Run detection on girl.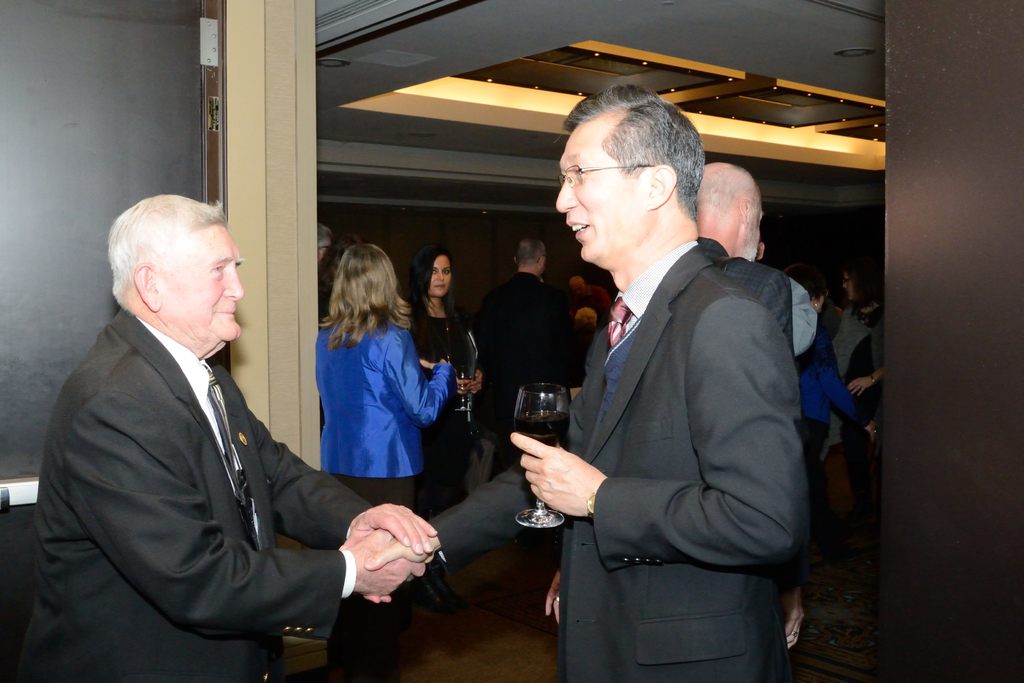
Result: l=819, t=260, r=884, b=466.
